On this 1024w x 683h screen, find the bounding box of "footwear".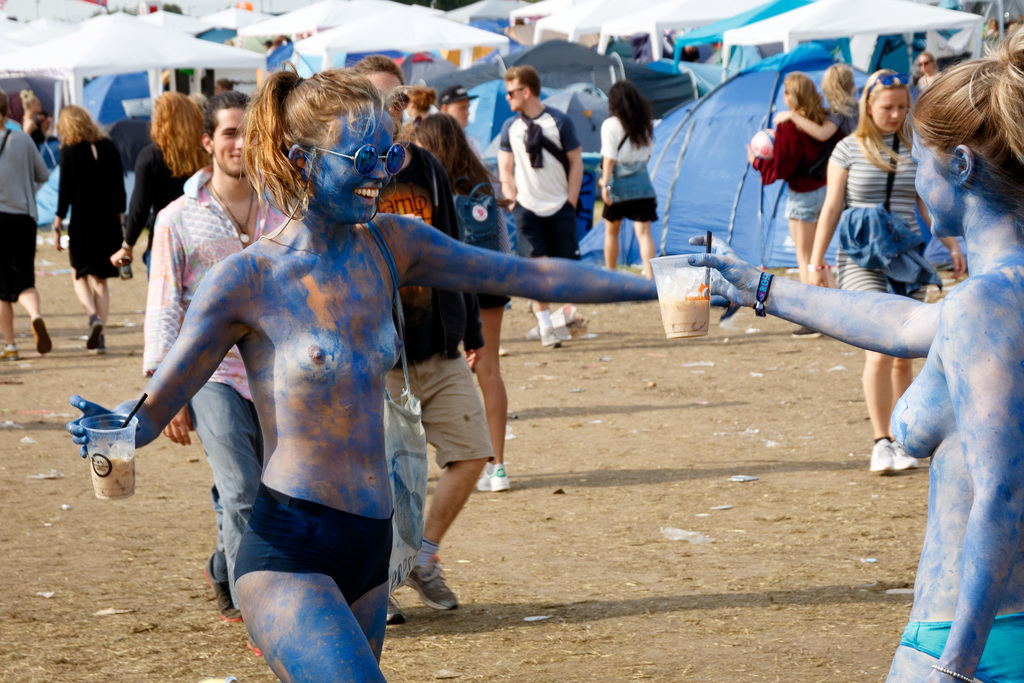
Bounding box: box(206, 550, 252, 641).
